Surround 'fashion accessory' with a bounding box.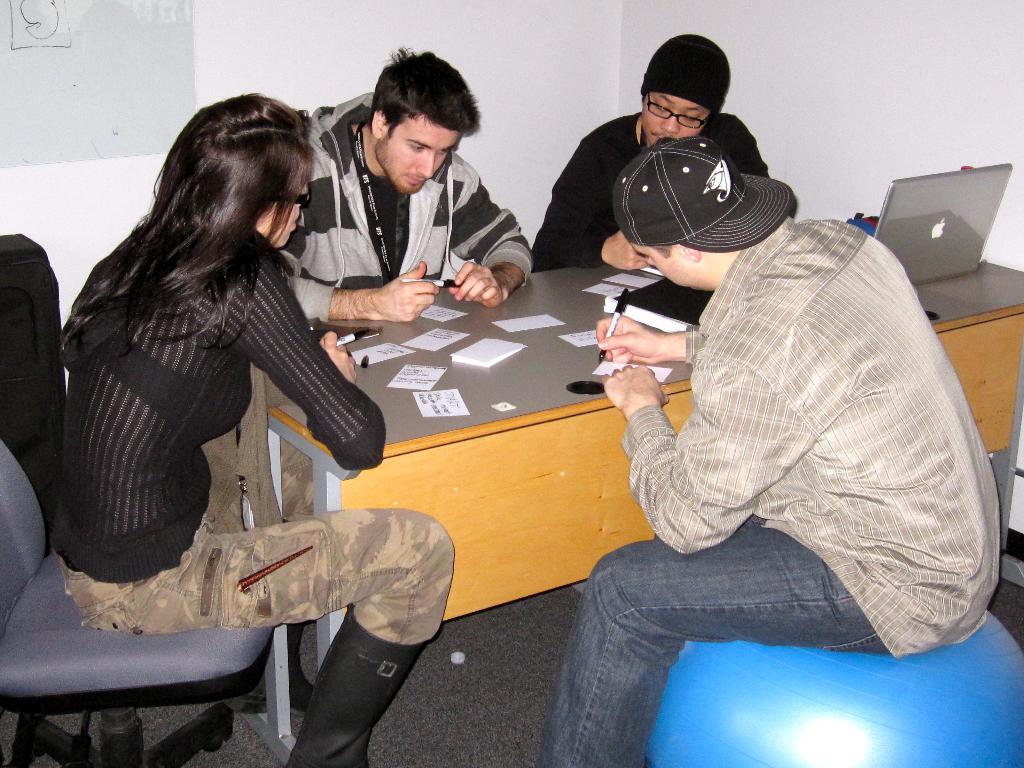
{"x1": 620, "y1": 131, "x2": 801, "y2": 262}.
